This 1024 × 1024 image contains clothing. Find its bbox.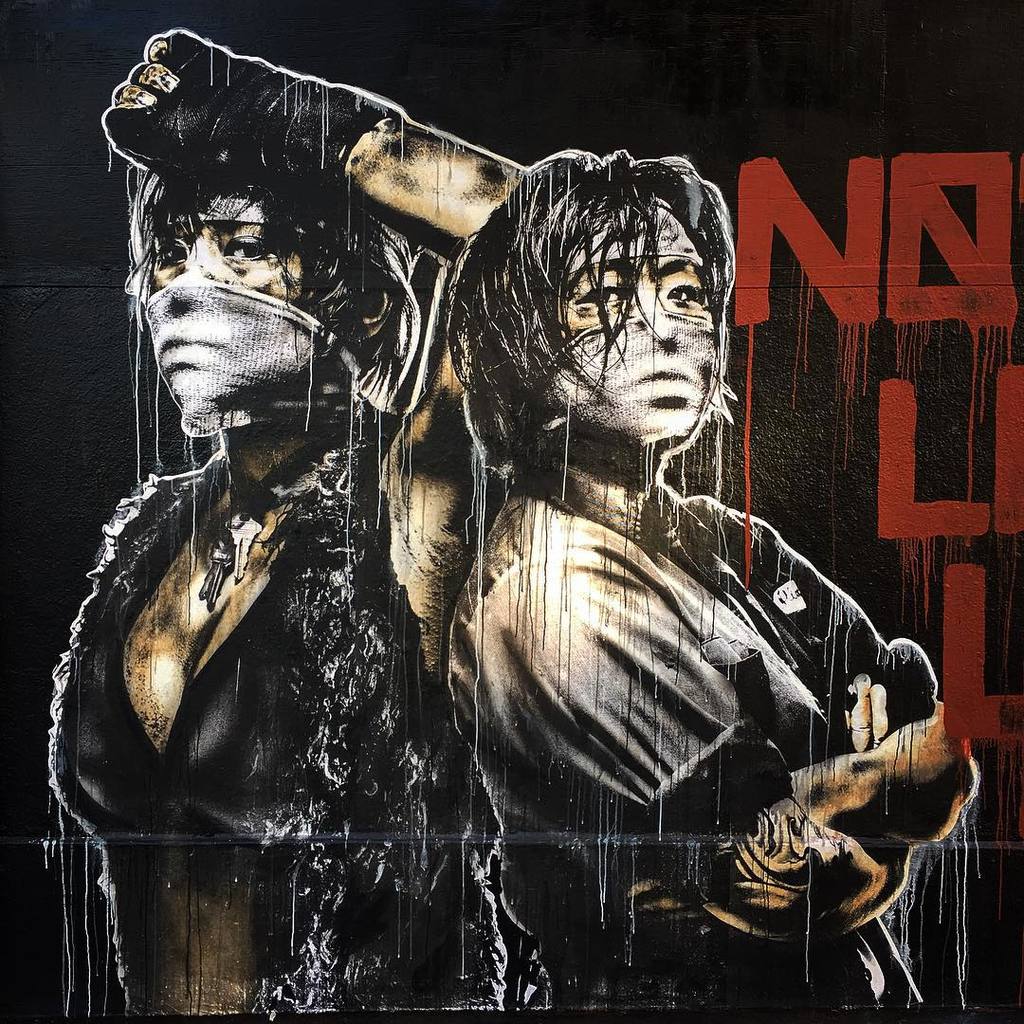
446/444/950/1014.
